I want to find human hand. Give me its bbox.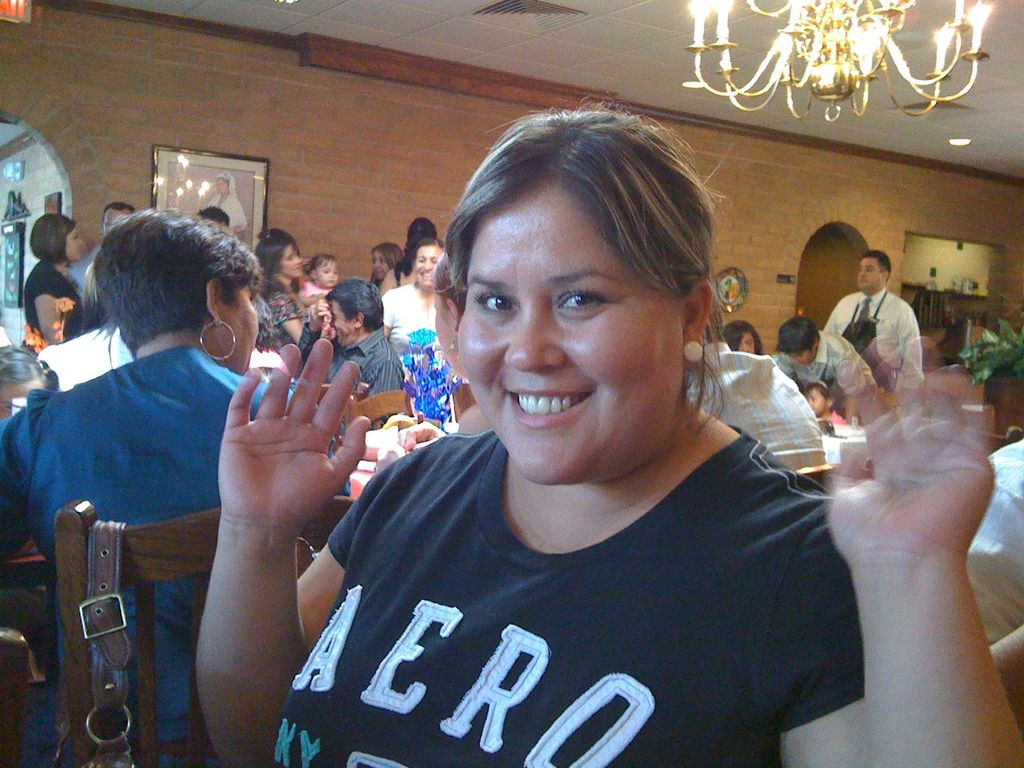
select_region(372, 444, 408, 477).
